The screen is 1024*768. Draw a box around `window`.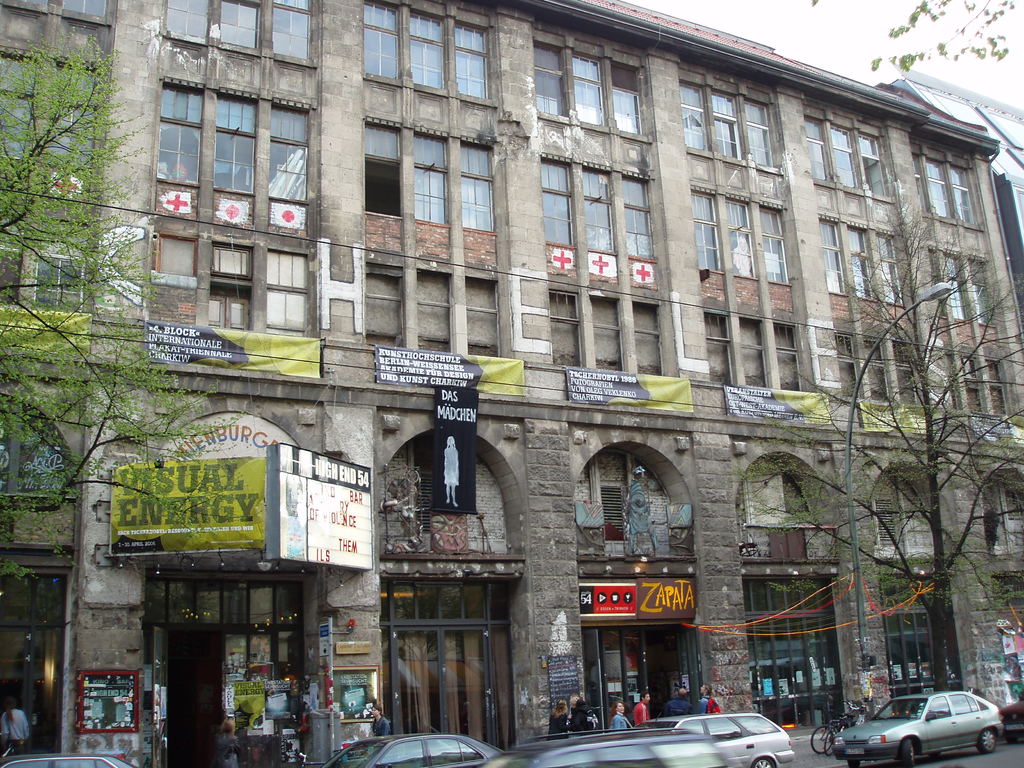
select_region(759, 207, 785, 284).
